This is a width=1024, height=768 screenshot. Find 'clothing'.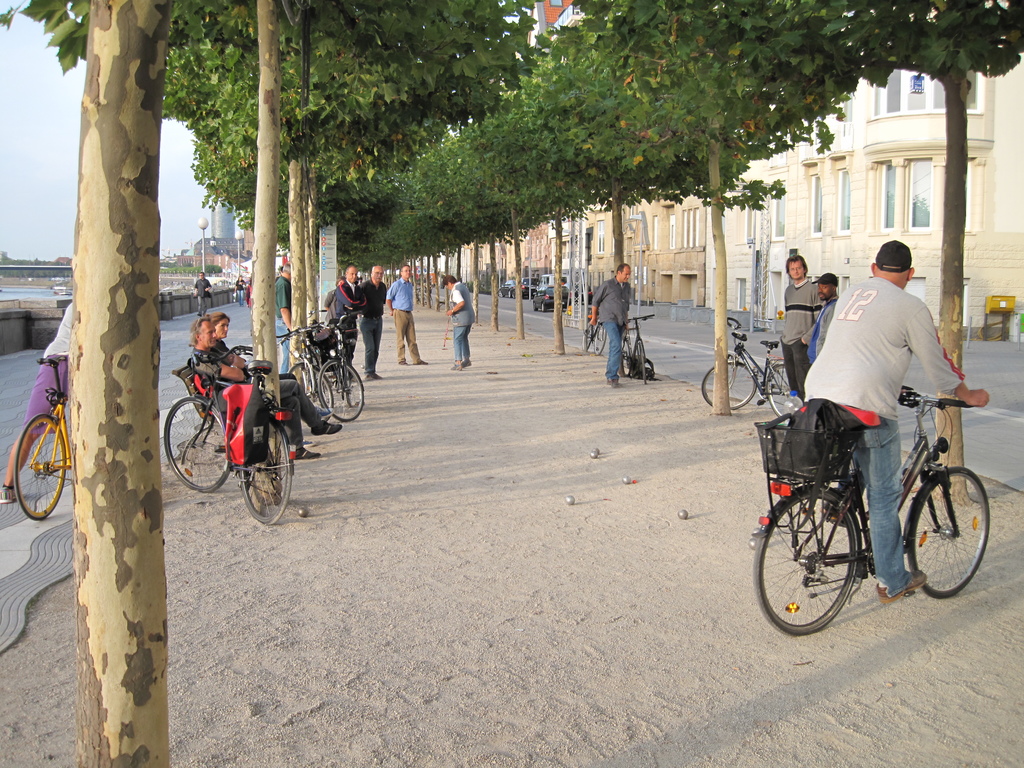
Bounding box: [left=387, top=277, right=422, bottom=365].
